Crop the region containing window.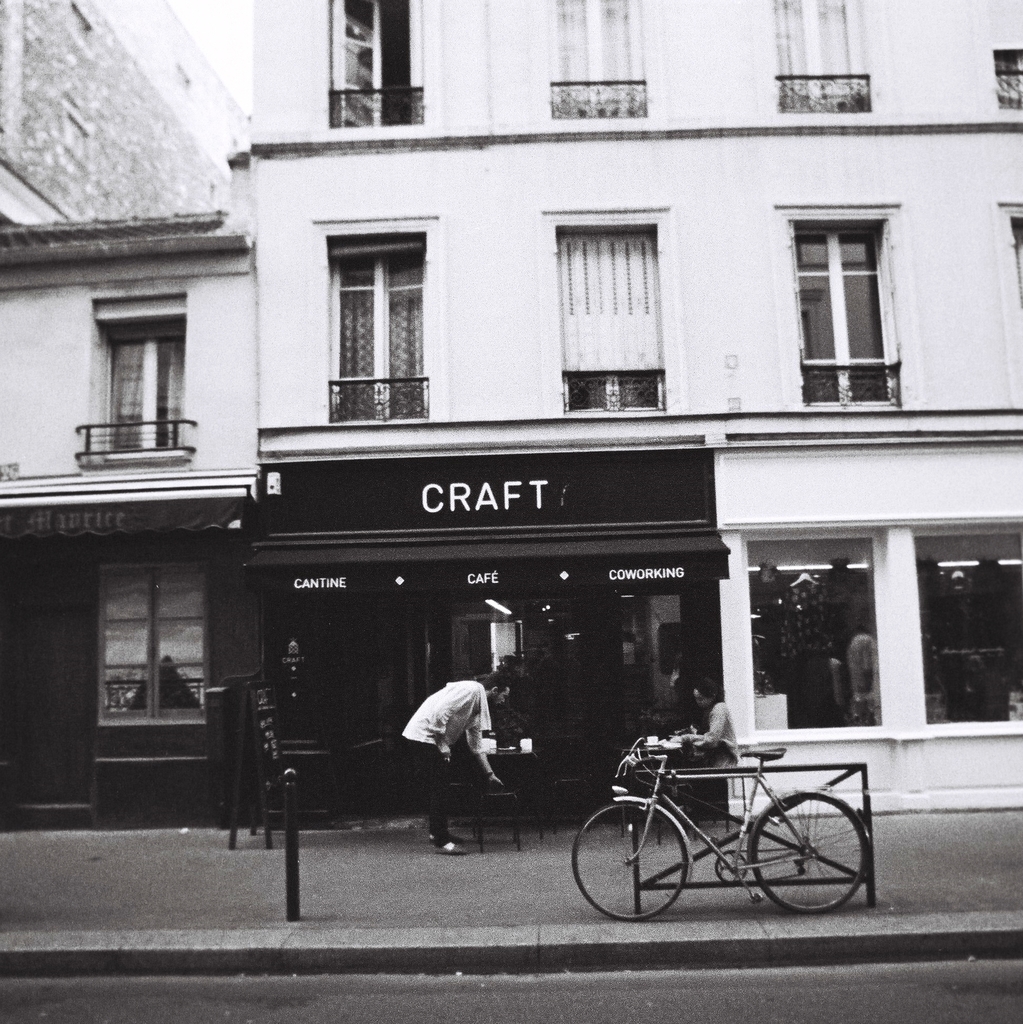
Crop region: 543, 209, 681, 415.
